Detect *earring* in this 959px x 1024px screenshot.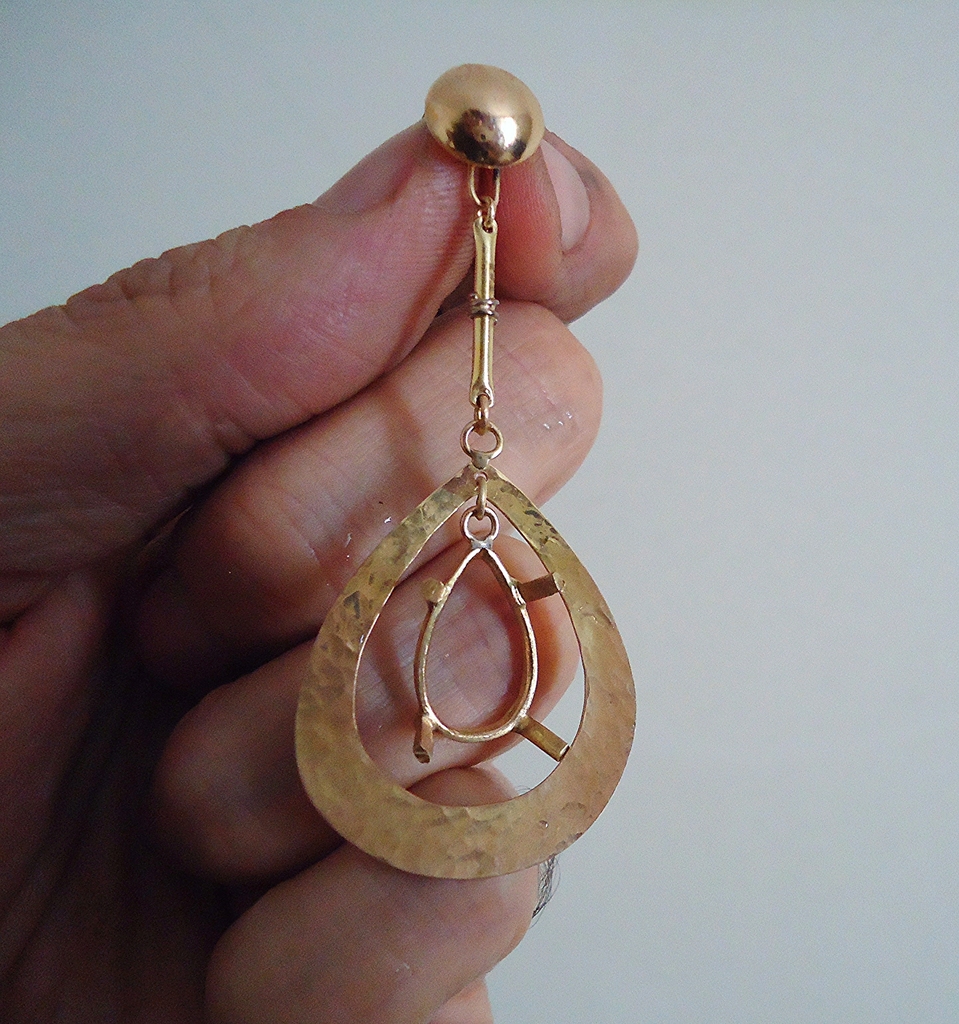
Detection: box=[279, 60, 650, 886].
